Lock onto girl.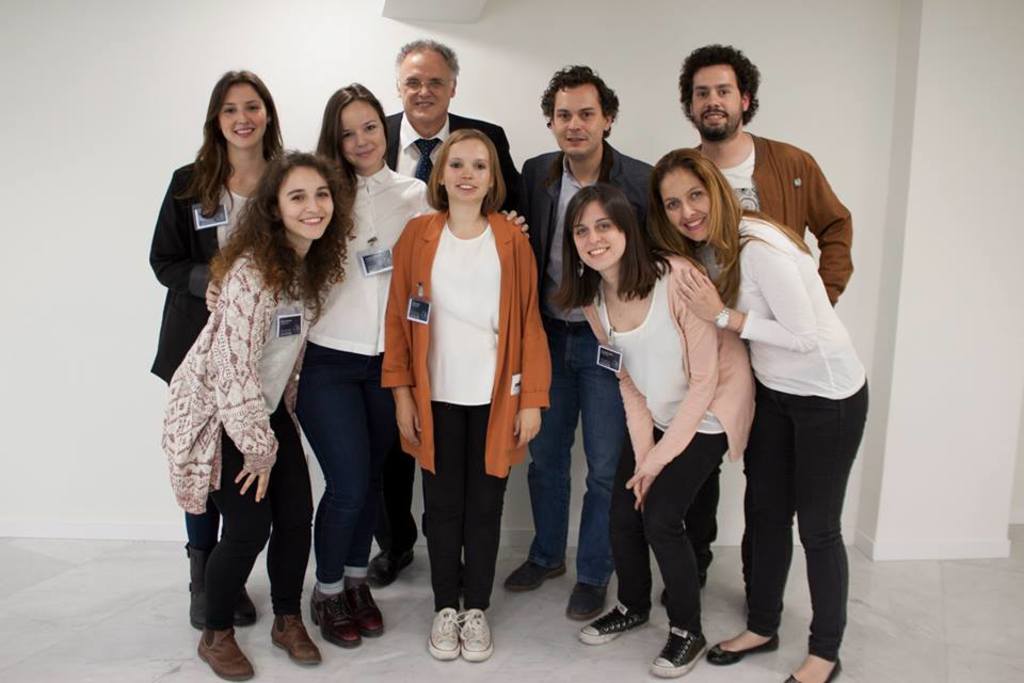
Locked: select_region(649, 147, 869, 682).
